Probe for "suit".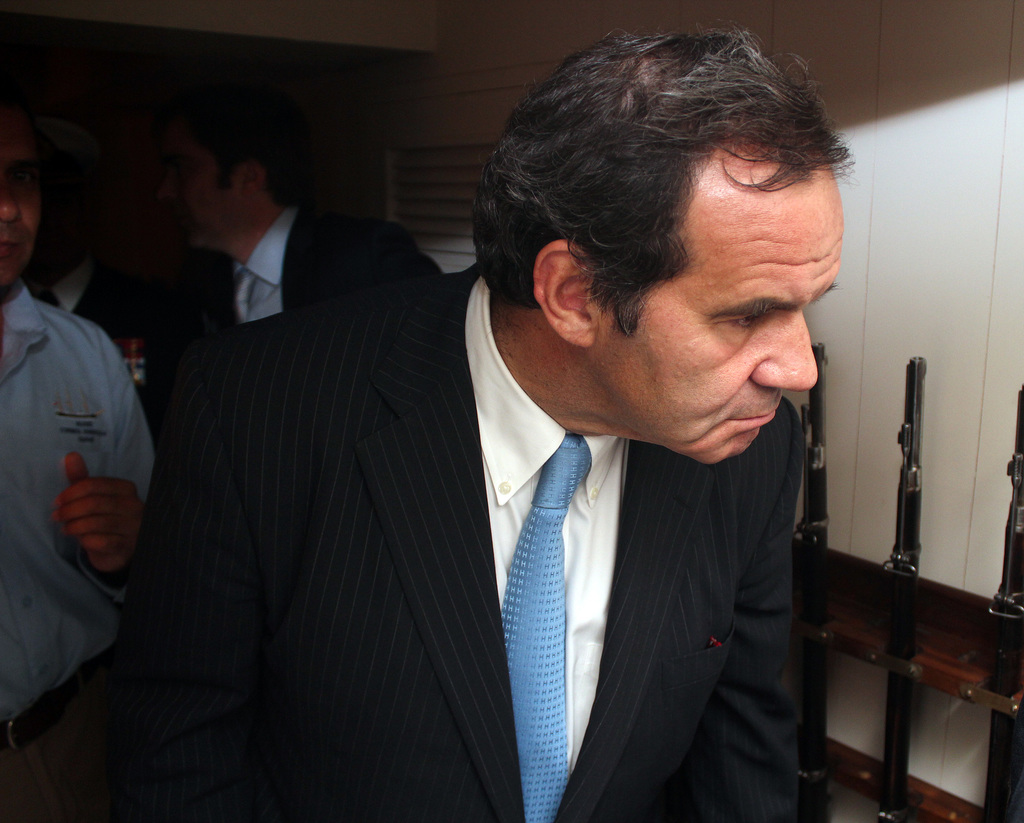
Probe result: bbox=(129, 204, 840, 808).
